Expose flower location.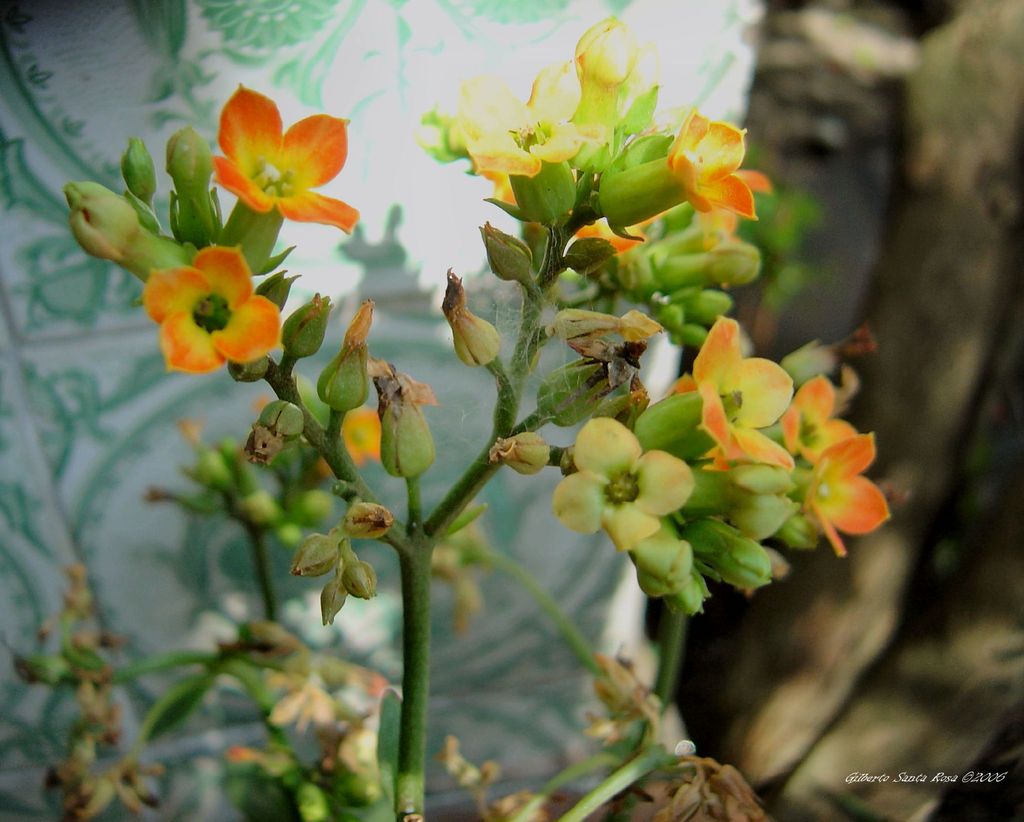
Exposed at crop(437, 270, 502, 369).
